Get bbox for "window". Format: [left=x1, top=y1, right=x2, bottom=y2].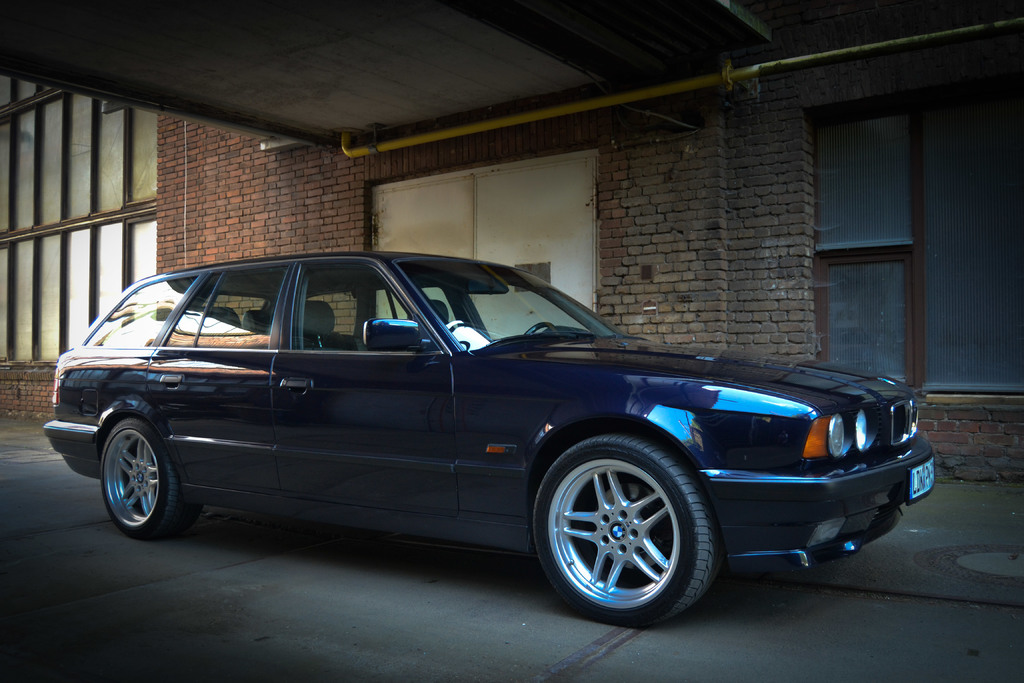
[left=166, top=265, right=291, bottom=347].
